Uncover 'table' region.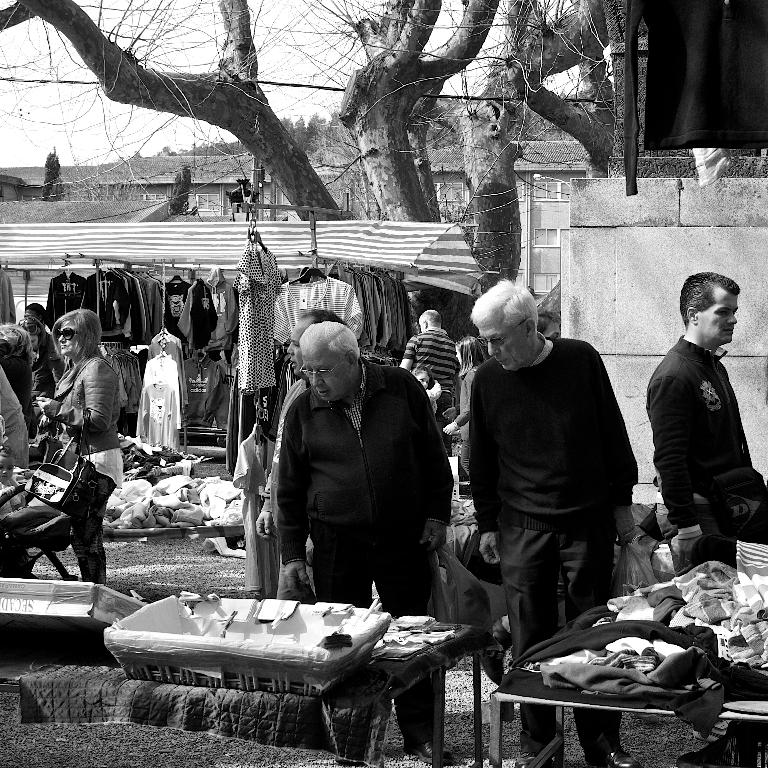
Uncovered: x1=366, y1=612, x2=497, y2=764.
